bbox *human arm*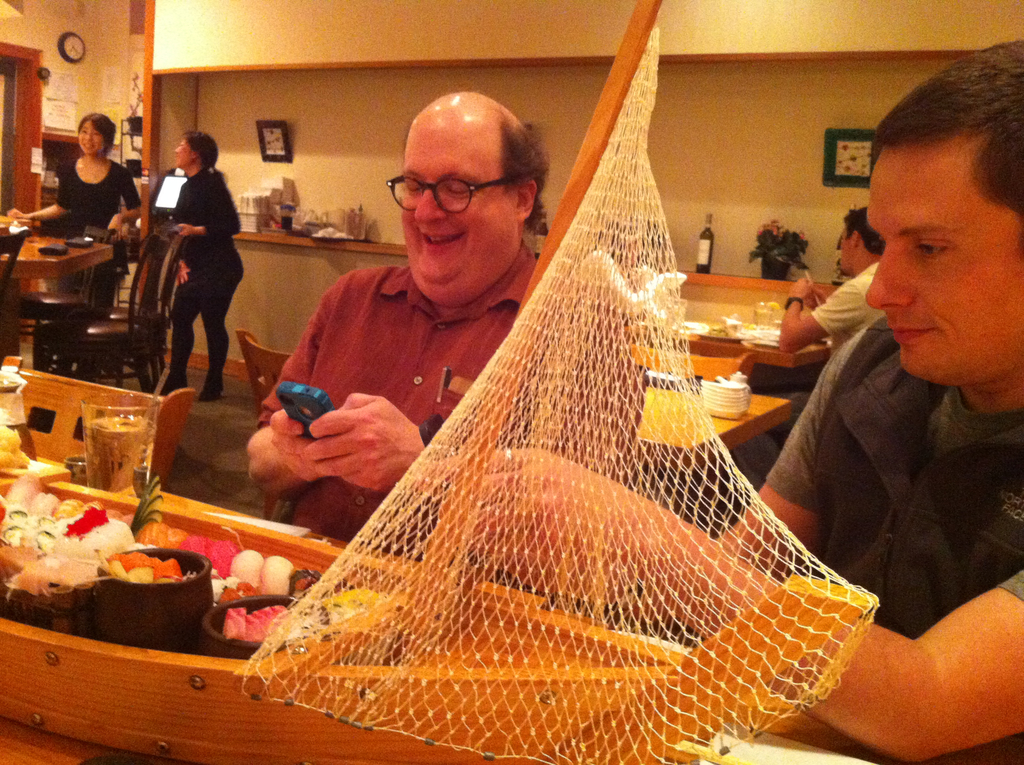
(177, 181, 244, 238)
